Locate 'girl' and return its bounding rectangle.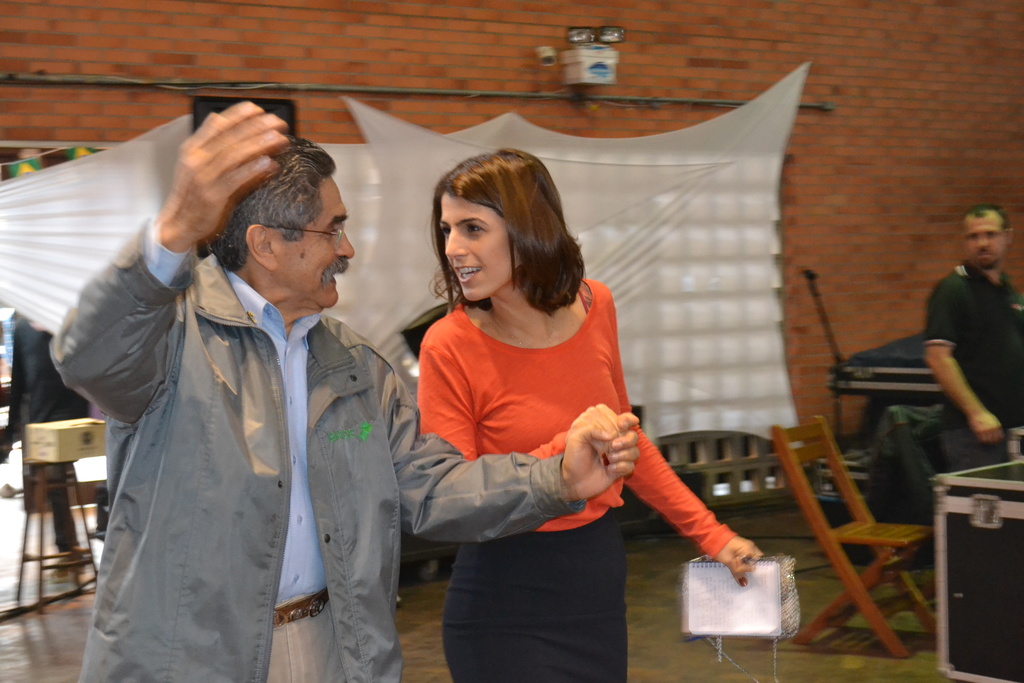
(417, 147, 762, 682).
